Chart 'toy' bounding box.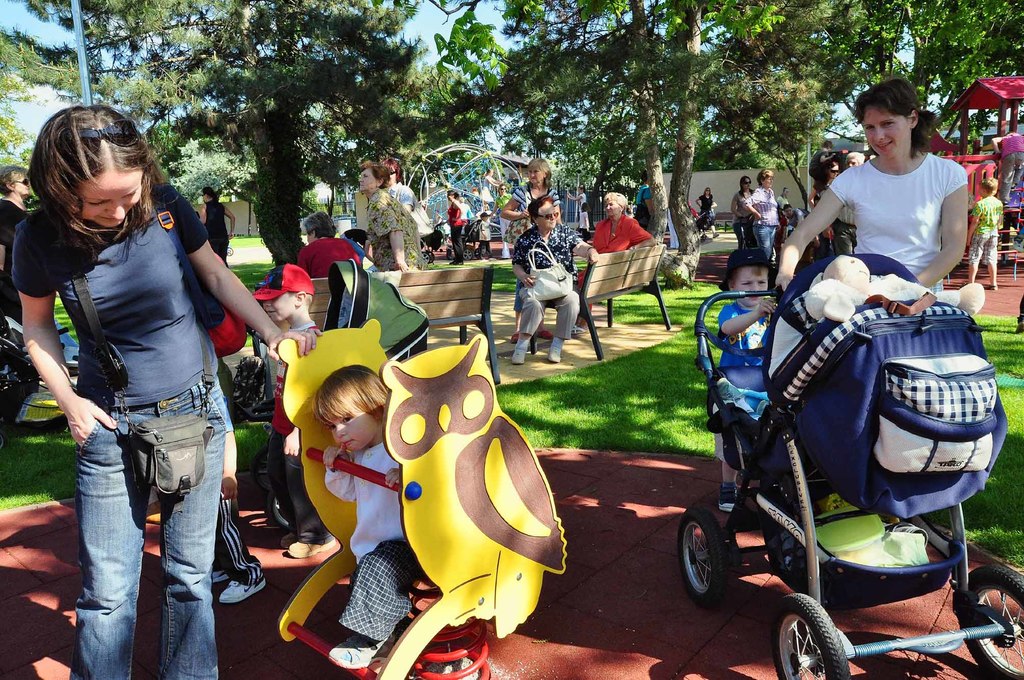
Charted: x1=800, y1=252, x2=982, y2=328.
